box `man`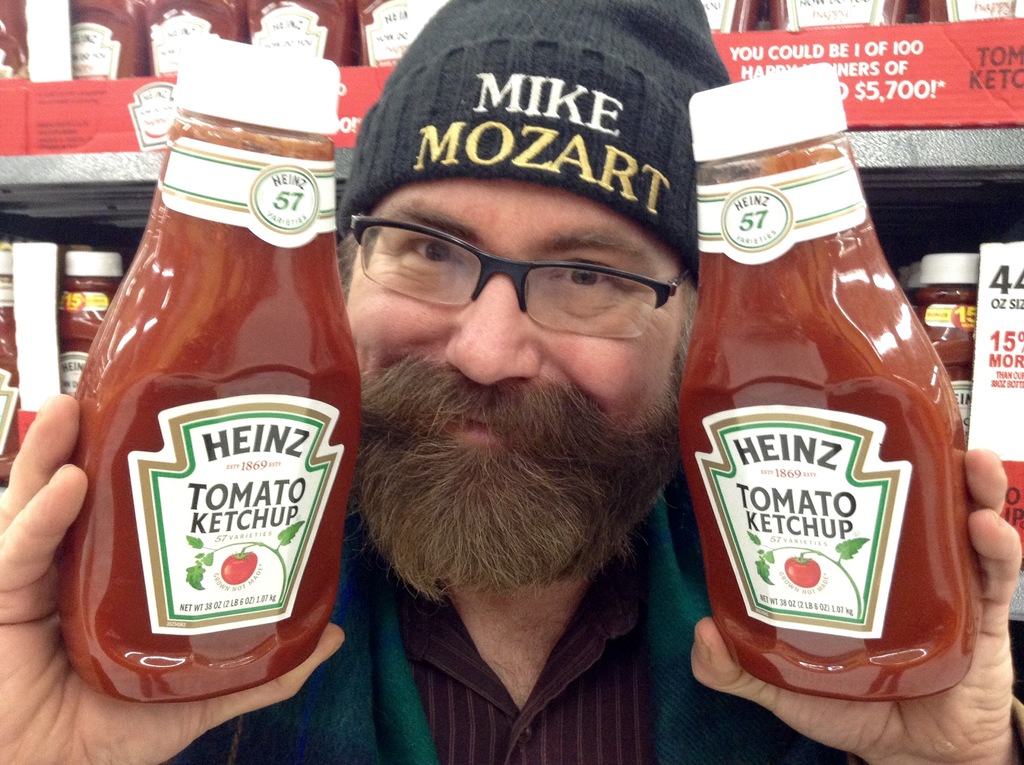
bbox=(0, 0, 1023, 762)
